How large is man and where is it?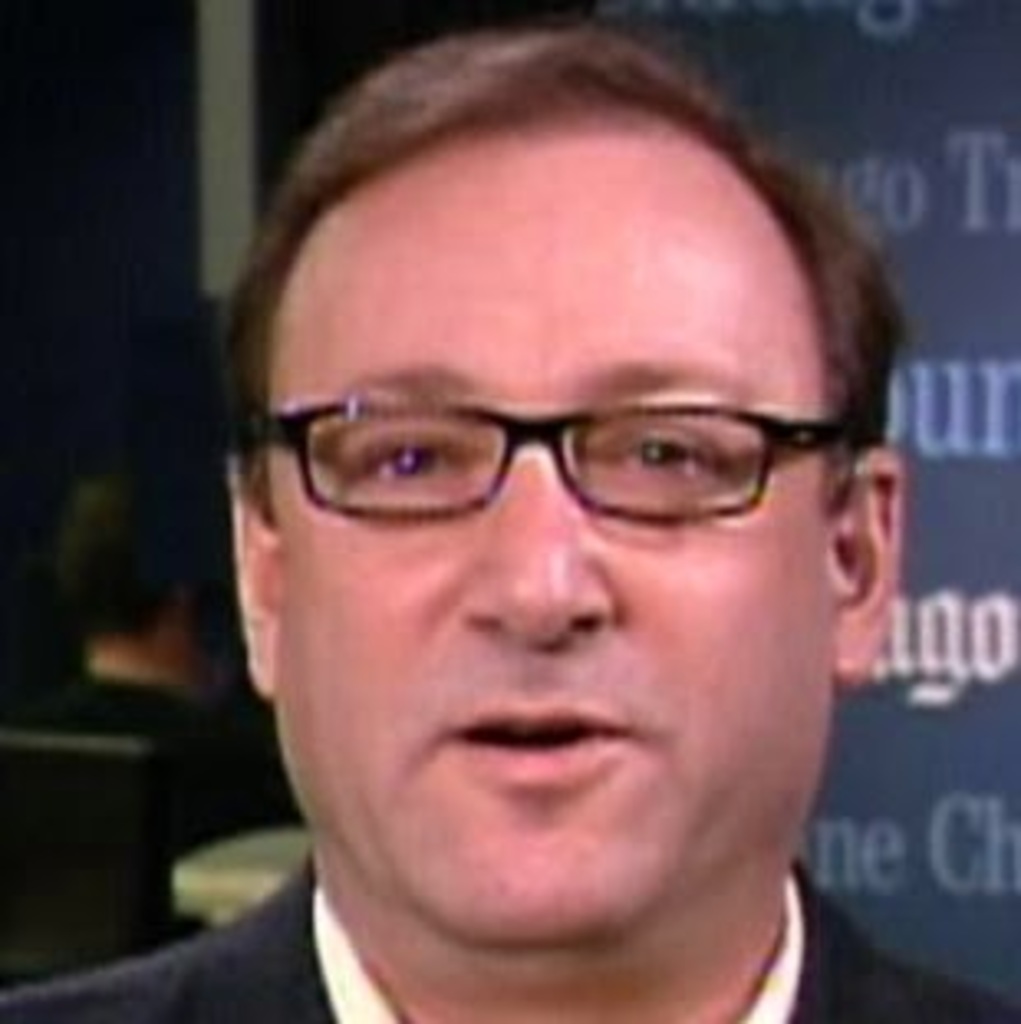
Bounding box: <region>0, 487, 300, 830</region>.
